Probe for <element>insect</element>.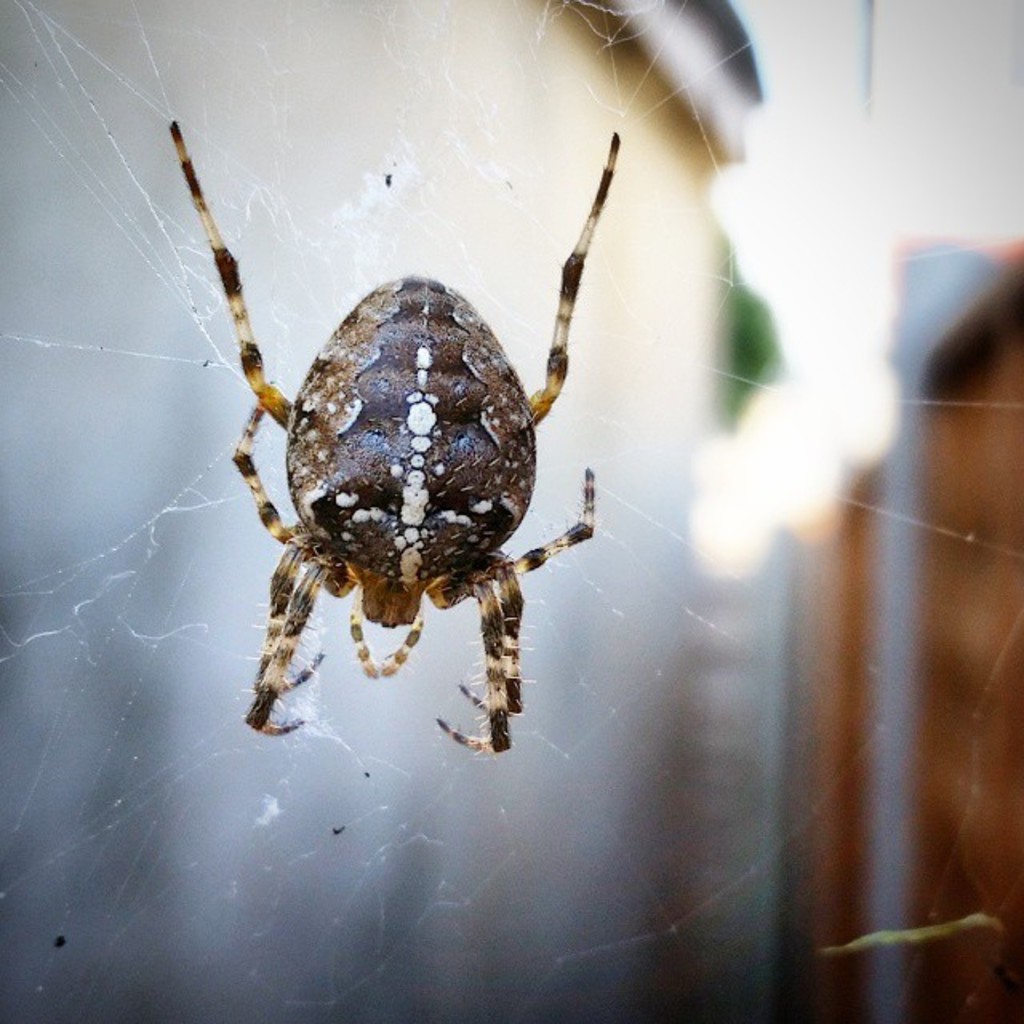
Probe result: <region>165, 112, 622, 747</region>.
